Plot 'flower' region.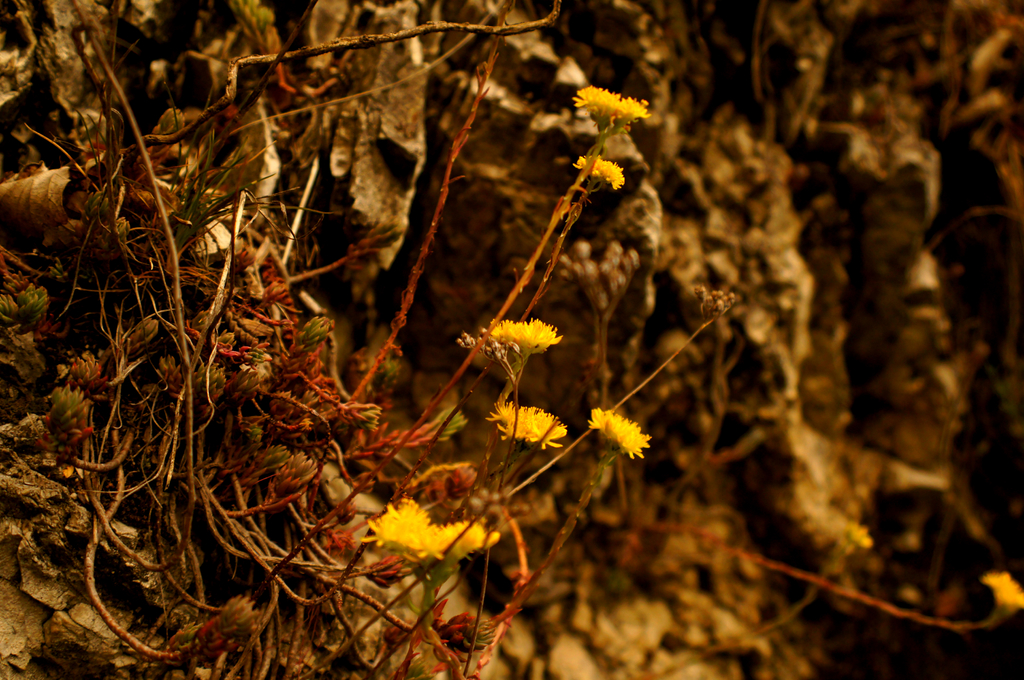
Plotted at x1=355, y1=498, x2=458, y2=575.
